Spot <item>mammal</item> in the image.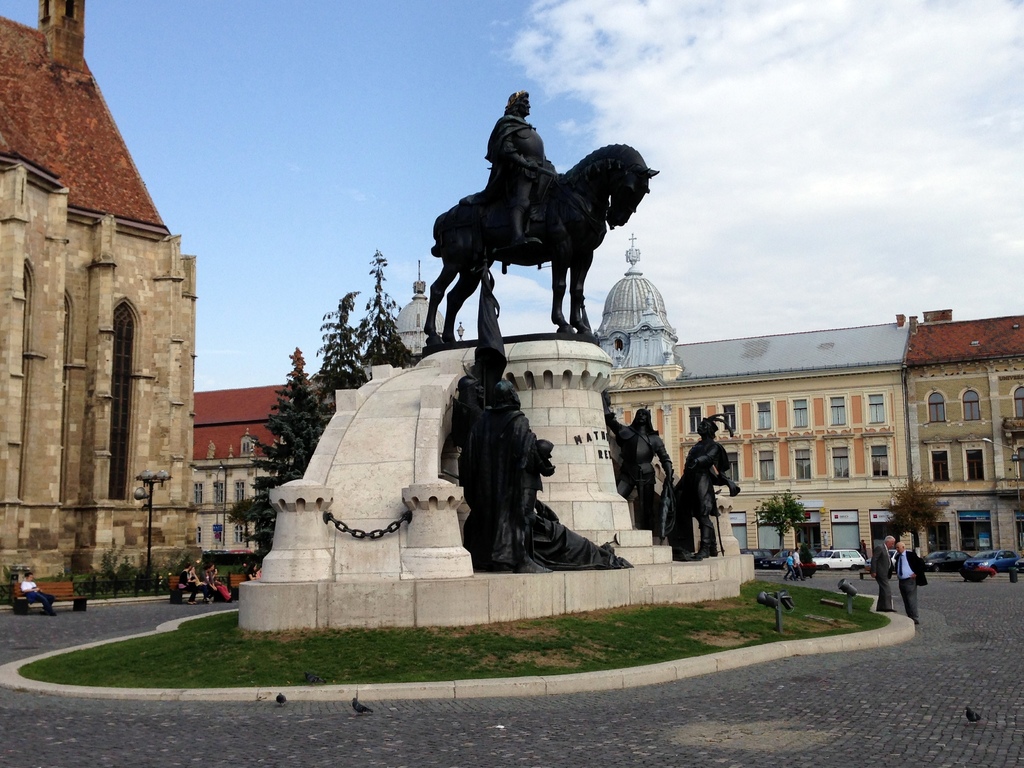
<item>mammal</item> found at [x1=480, y1=86, x2=559, y2=250].
